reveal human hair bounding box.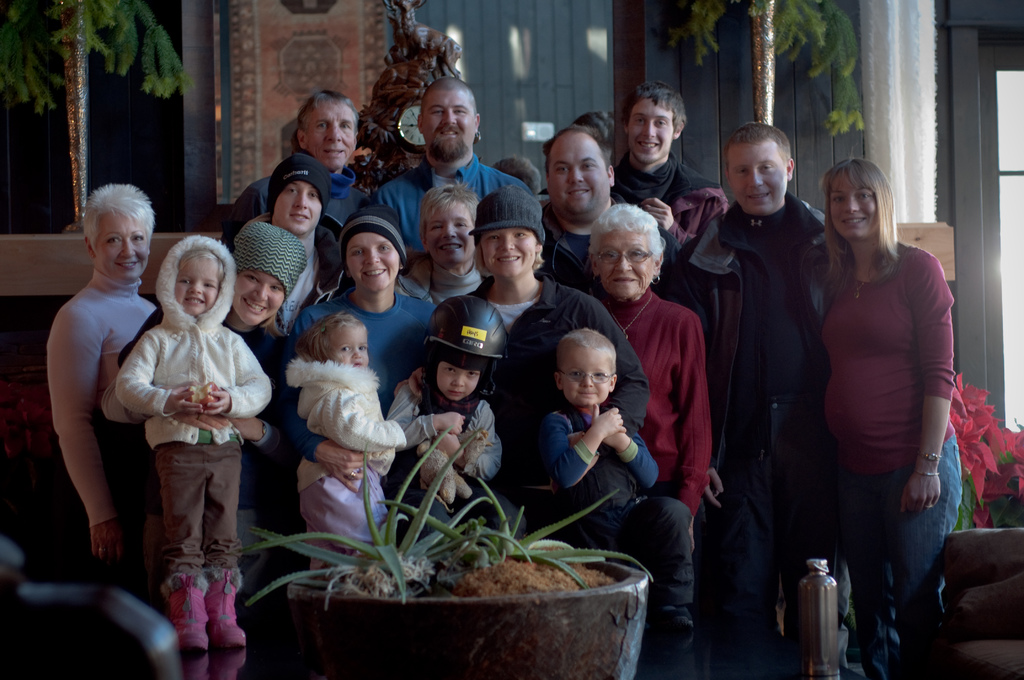
Revealed: left=621, top=79, right=687, bottom=138.
